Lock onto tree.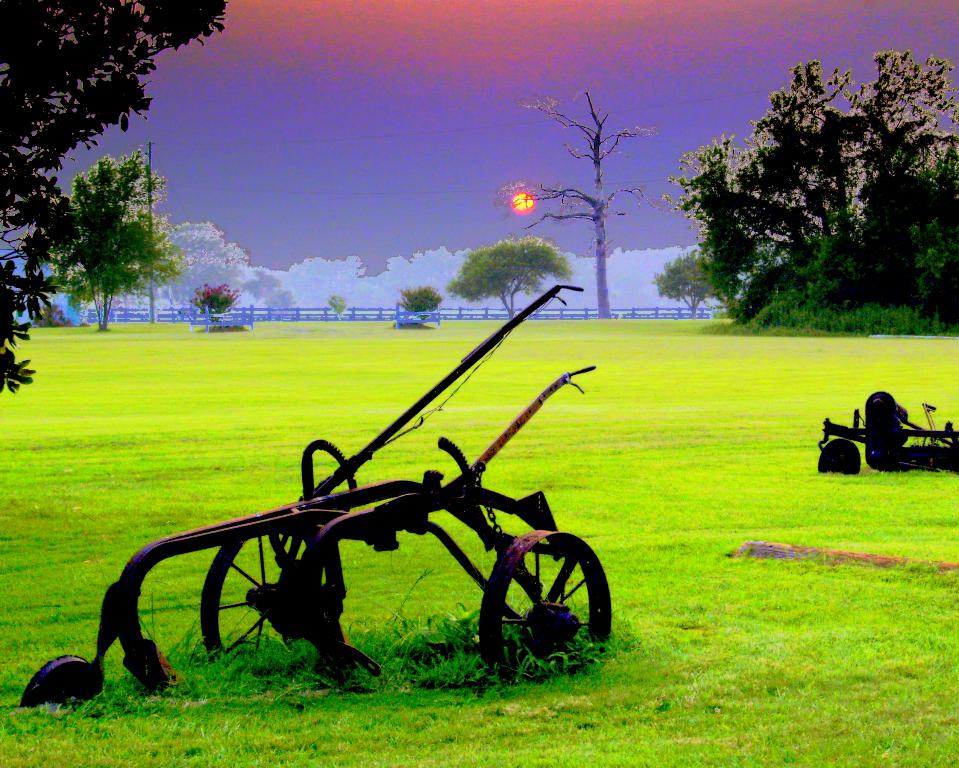
Locked: [514,80,663,329].
